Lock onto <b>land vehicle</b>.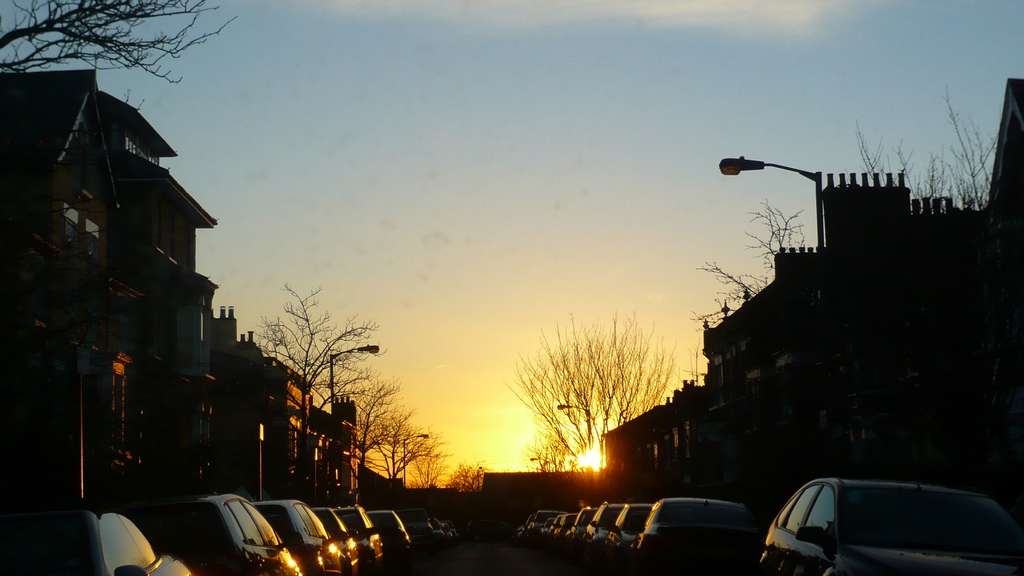
Locked: select_region(332, 505, 387, 561).
